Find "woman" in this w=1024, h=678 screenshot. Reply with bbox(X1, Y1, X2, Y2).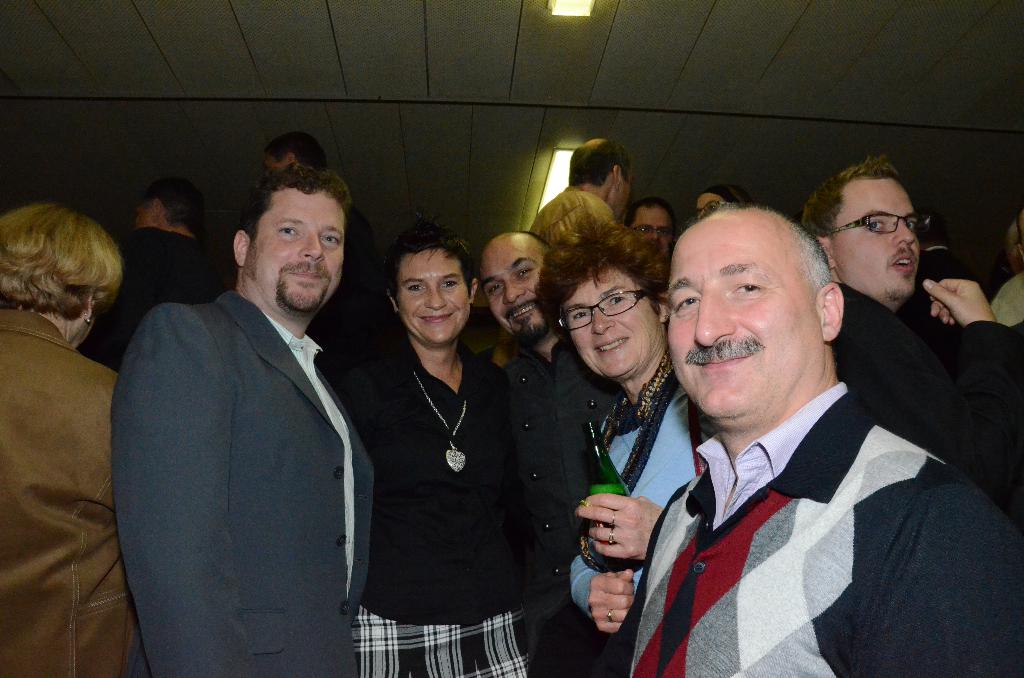
bbox(331, 213, 529, 677).
